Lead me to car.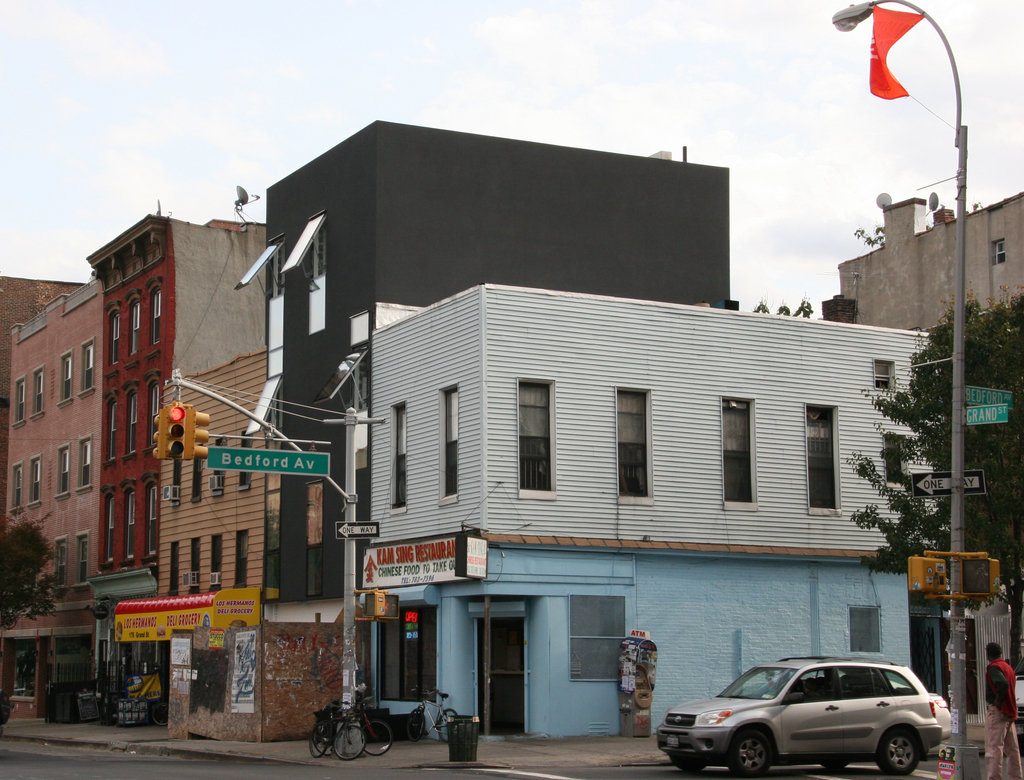
Lead to rect(656, 656, 950, 779).
